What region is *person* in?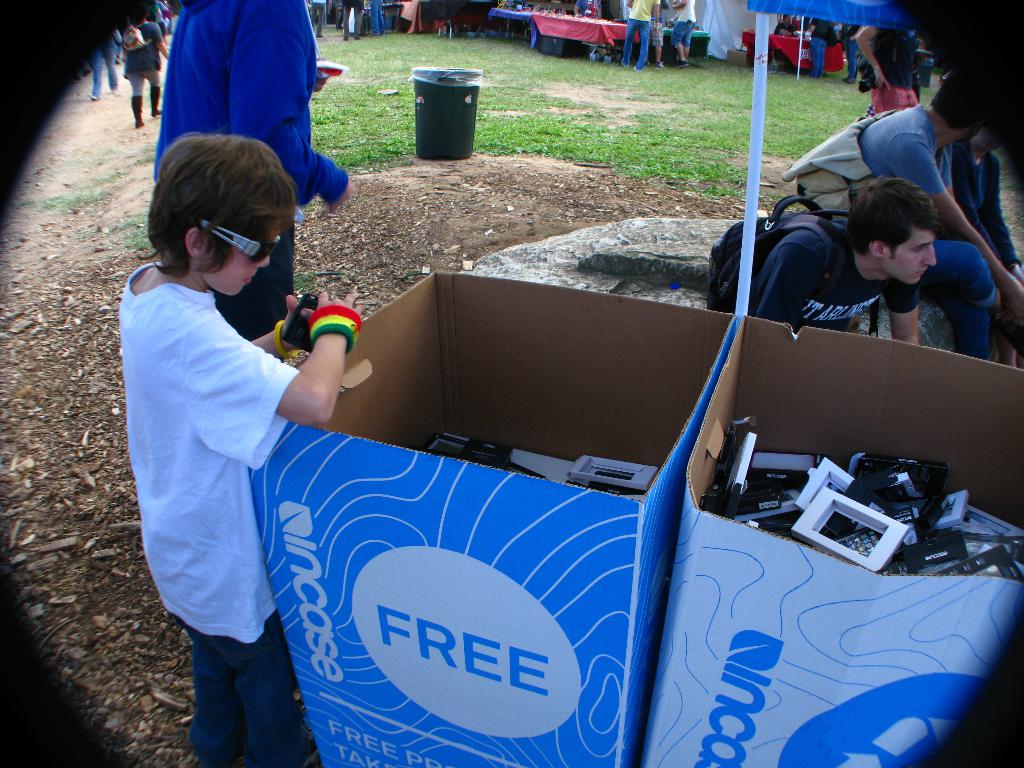
box=[804, 17, 835, 79].
